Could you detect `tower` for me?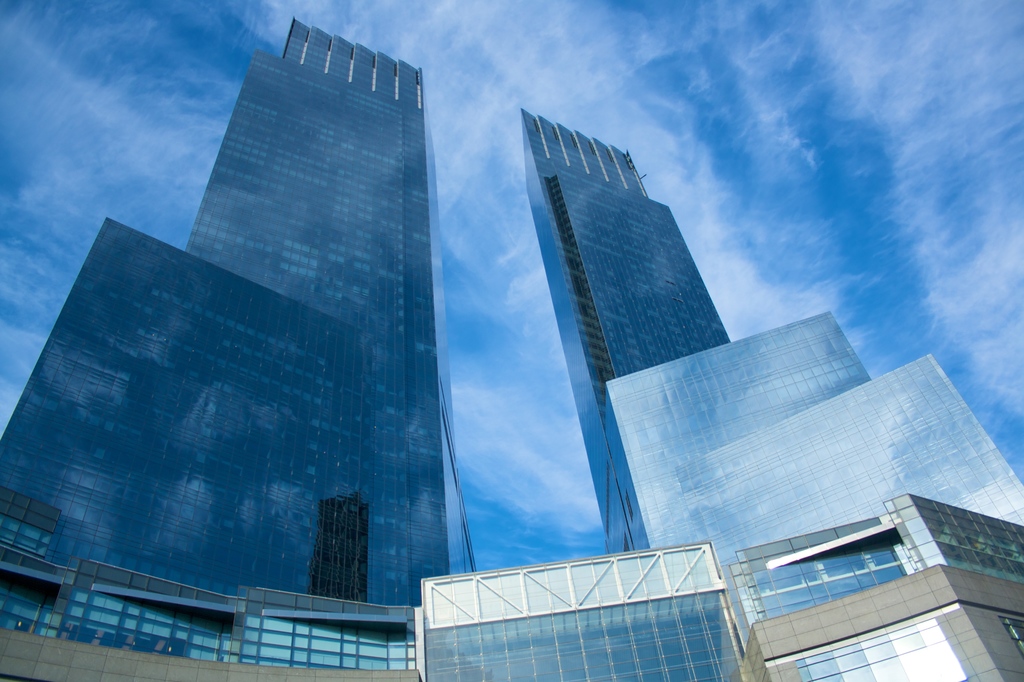
Detection result: x1=0 y1=16 x2=478 y2=681.
